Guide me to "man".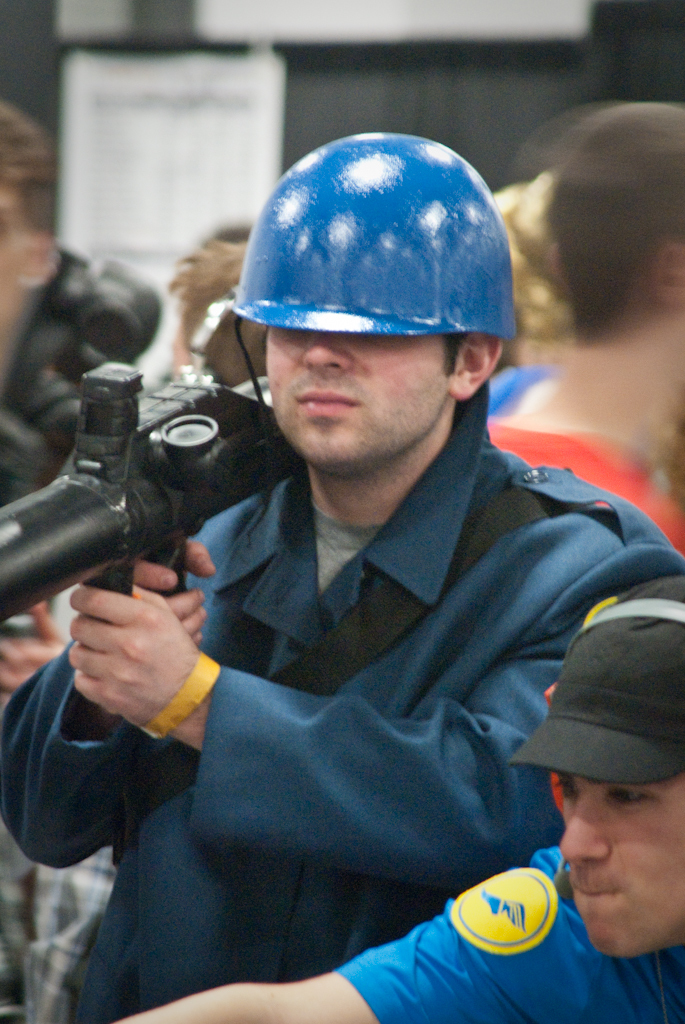
Guidance: box(118, 578, 684, 1023).
